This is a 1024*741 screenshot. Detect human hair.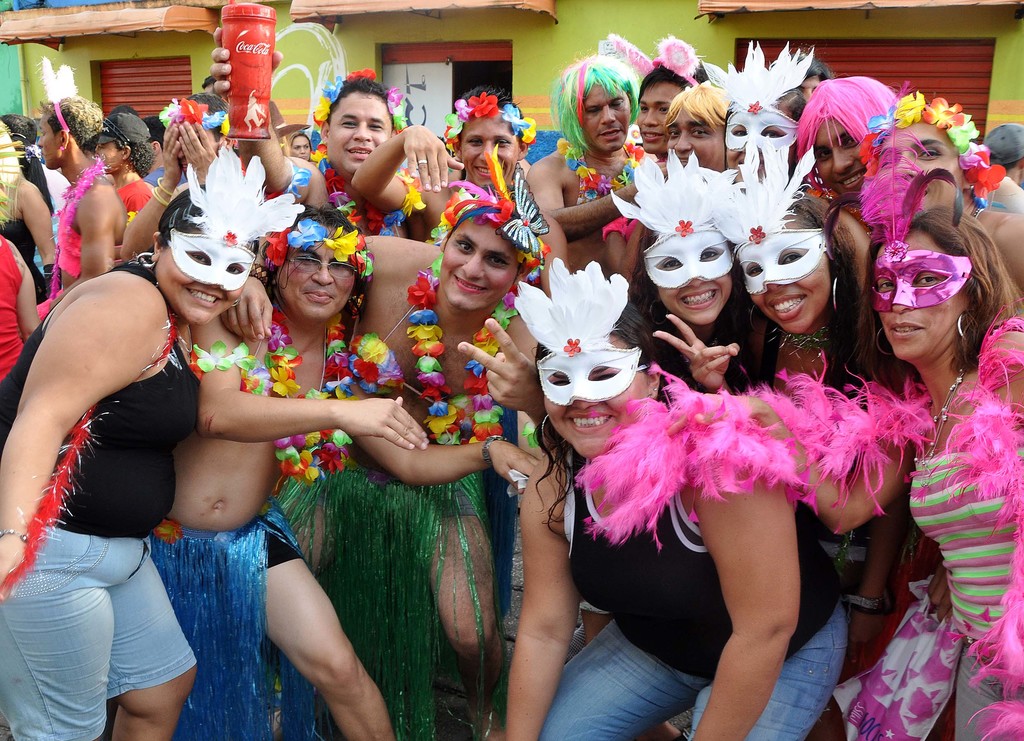
rect(286, 129, 311, 161).
